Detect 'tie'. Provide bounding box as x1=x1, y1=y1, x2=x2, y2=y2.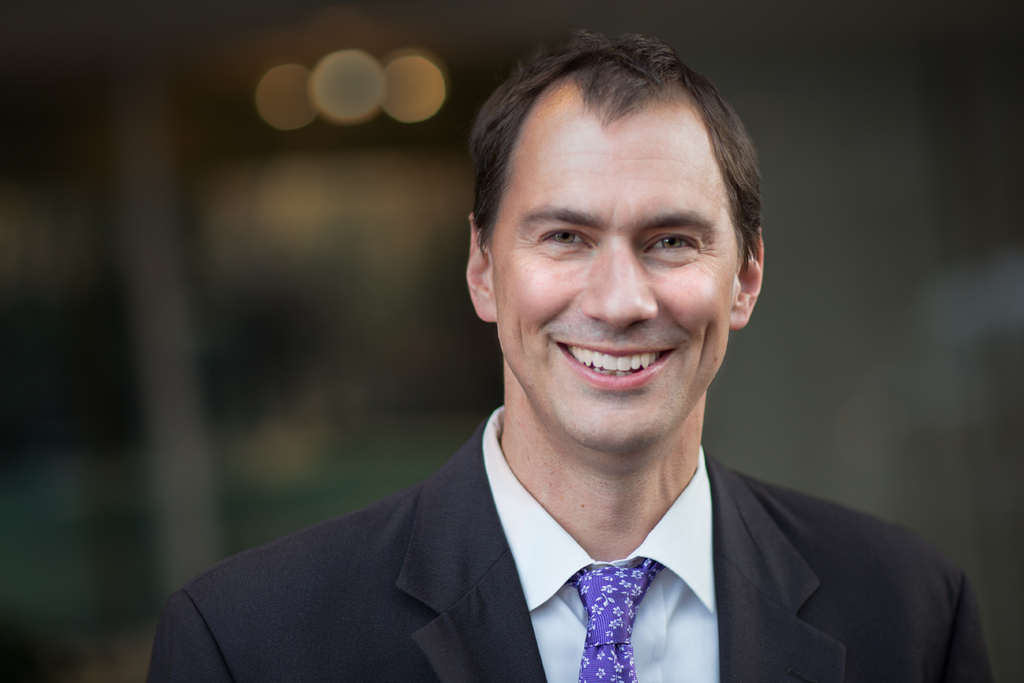
x1=567, y1=554, x2=664, y2=682.
